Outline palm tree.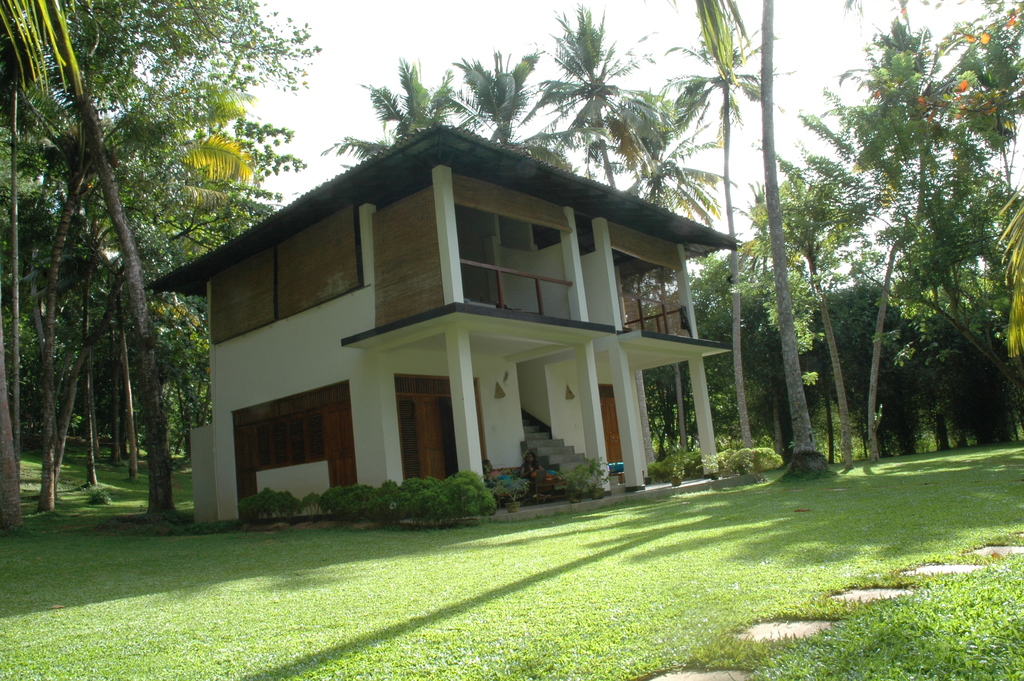
Outline: left=877, top=188, right=973, bottom=416.
